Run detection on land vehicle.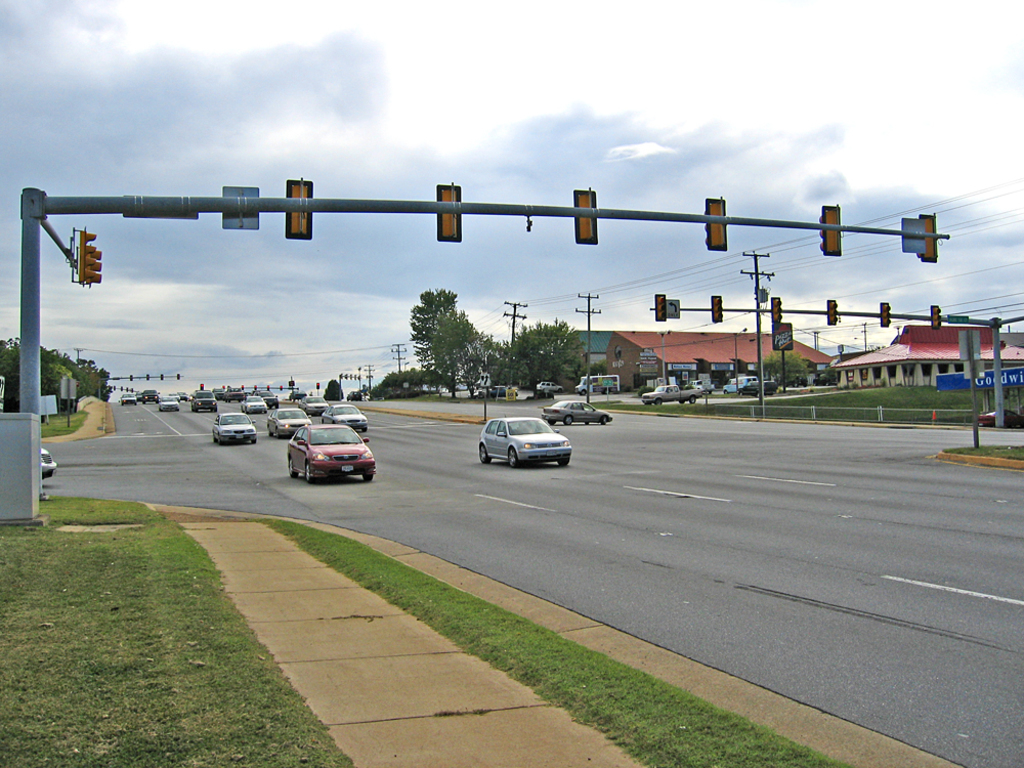
Result: (left=266, top=391, right=278, bottom=406).
